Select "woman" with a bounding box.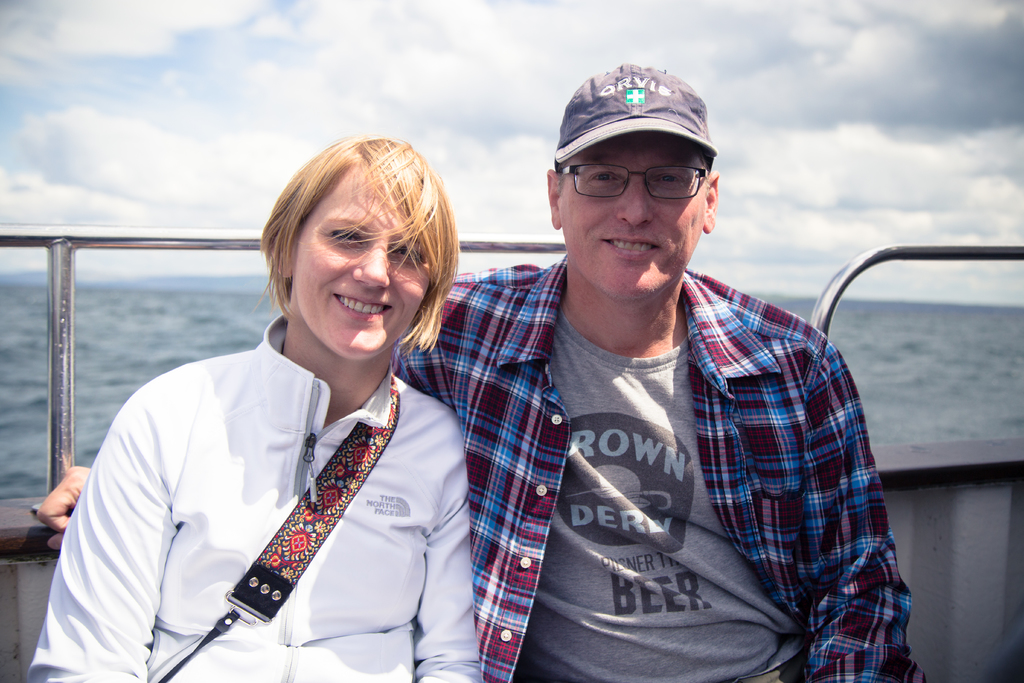
BBox(26, 133, 489, 682).
